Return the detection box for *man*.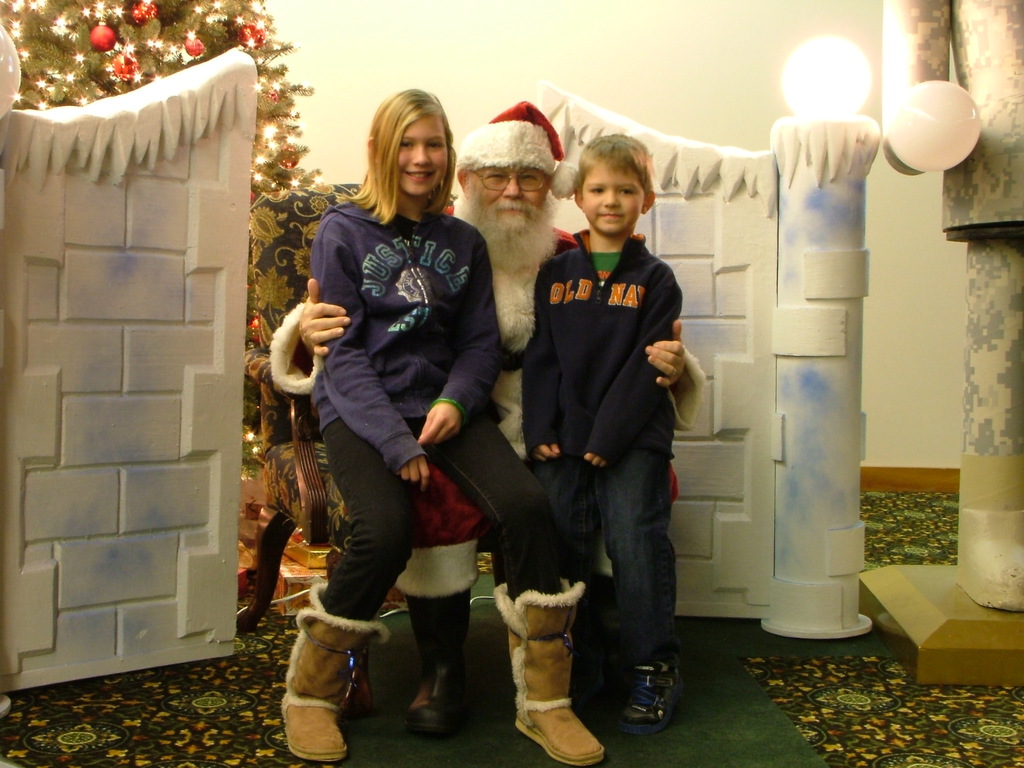
[x1=268, y1=98, x2=708, y2=746].
